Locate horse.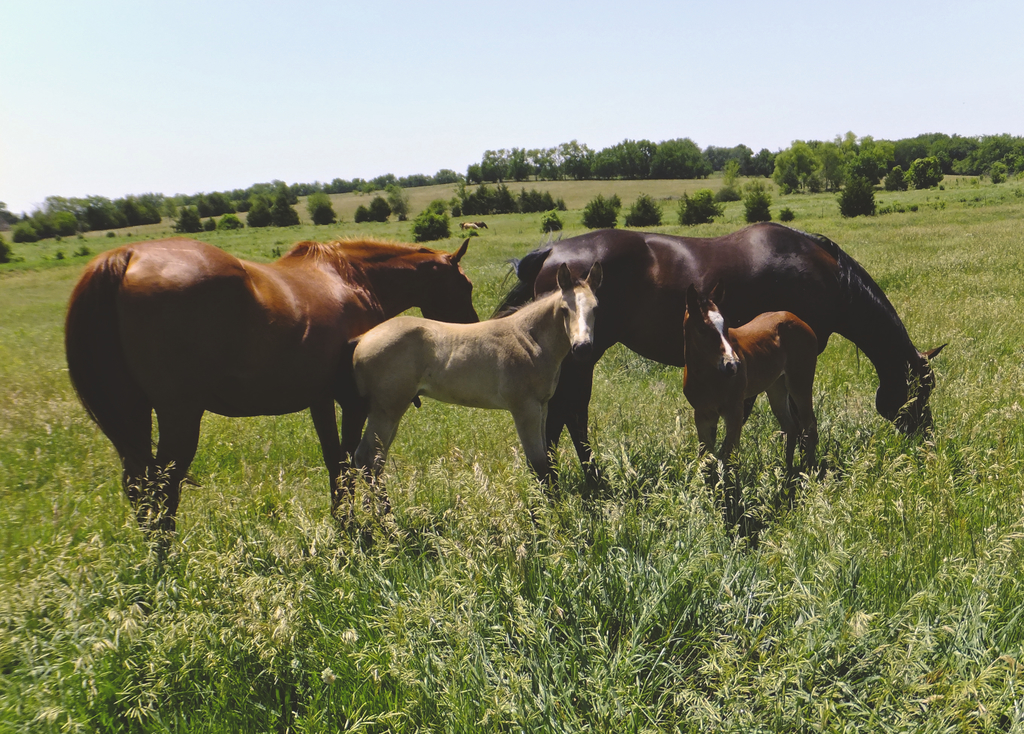
Bounding box: detection(679, 285, 820, 484).
